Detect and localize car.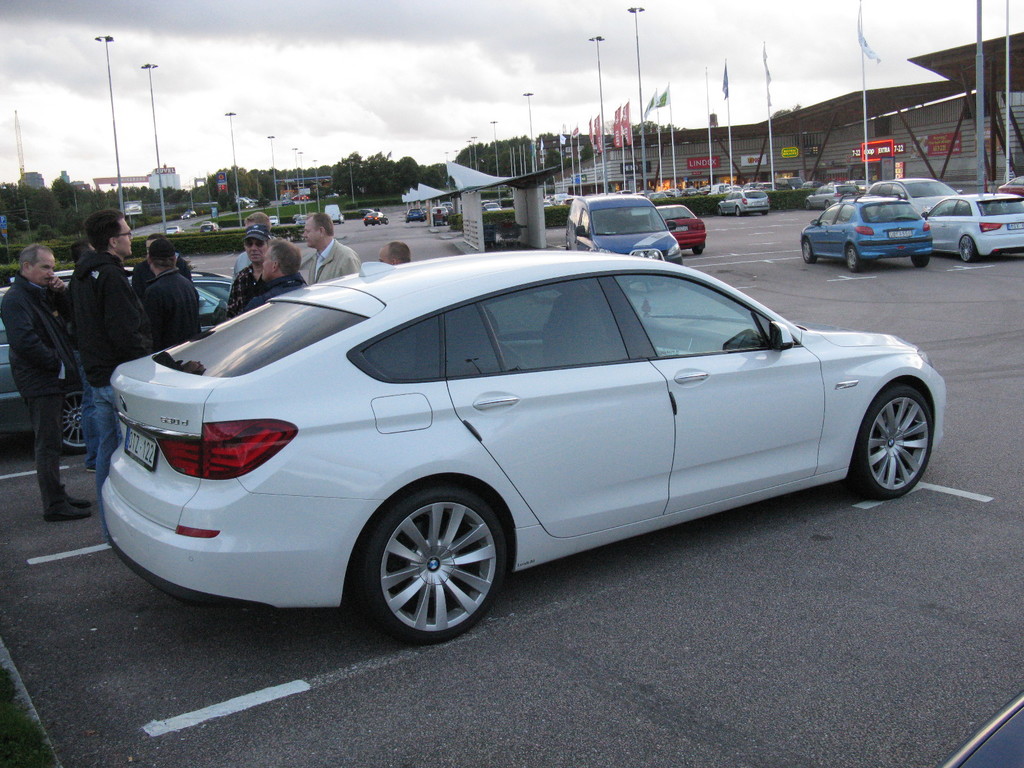
Localized at box=[404, 204, 425, 221].
